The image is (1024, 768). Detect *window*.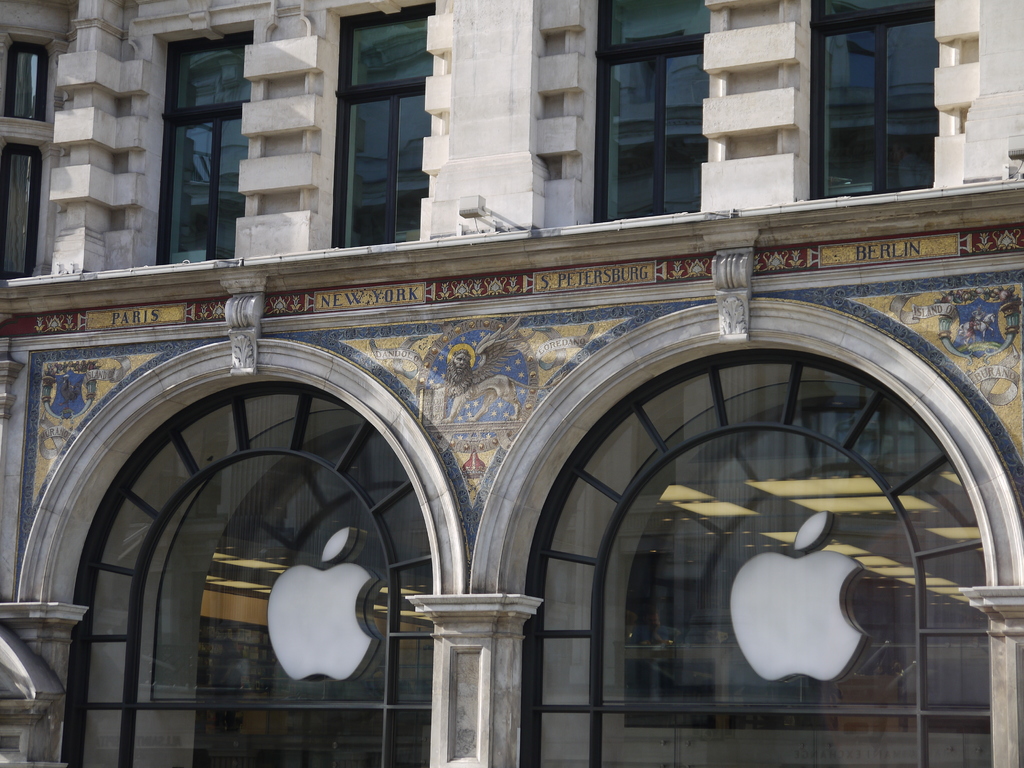
Detection: 596/0/717/229.
